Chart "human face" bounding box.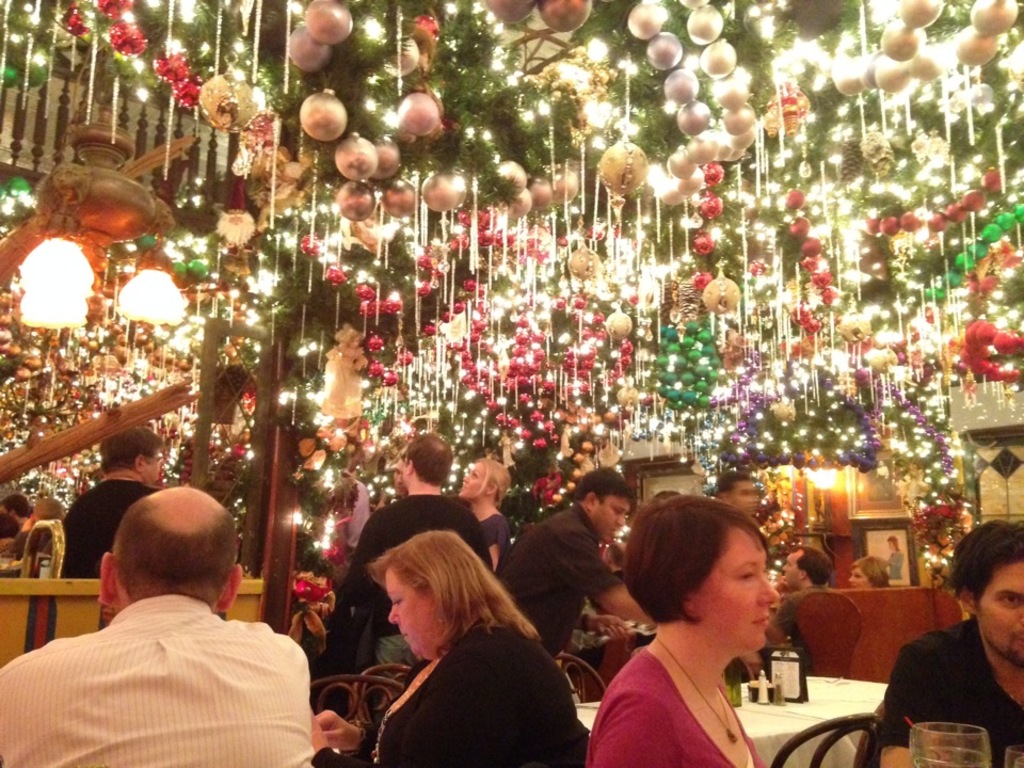
Charted: region(976, 559, 1023, 667).
